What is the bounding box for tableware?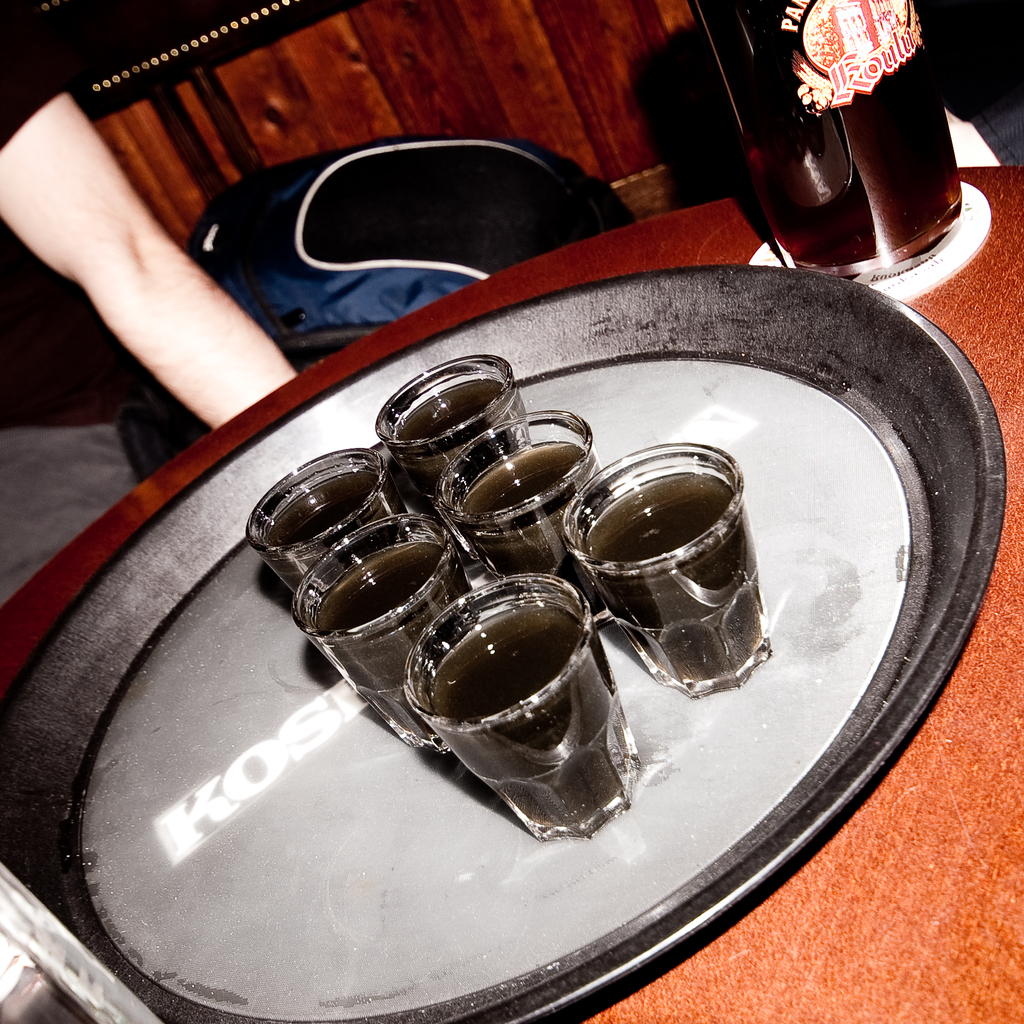
<region>687, 0, 960, 285</region>.
